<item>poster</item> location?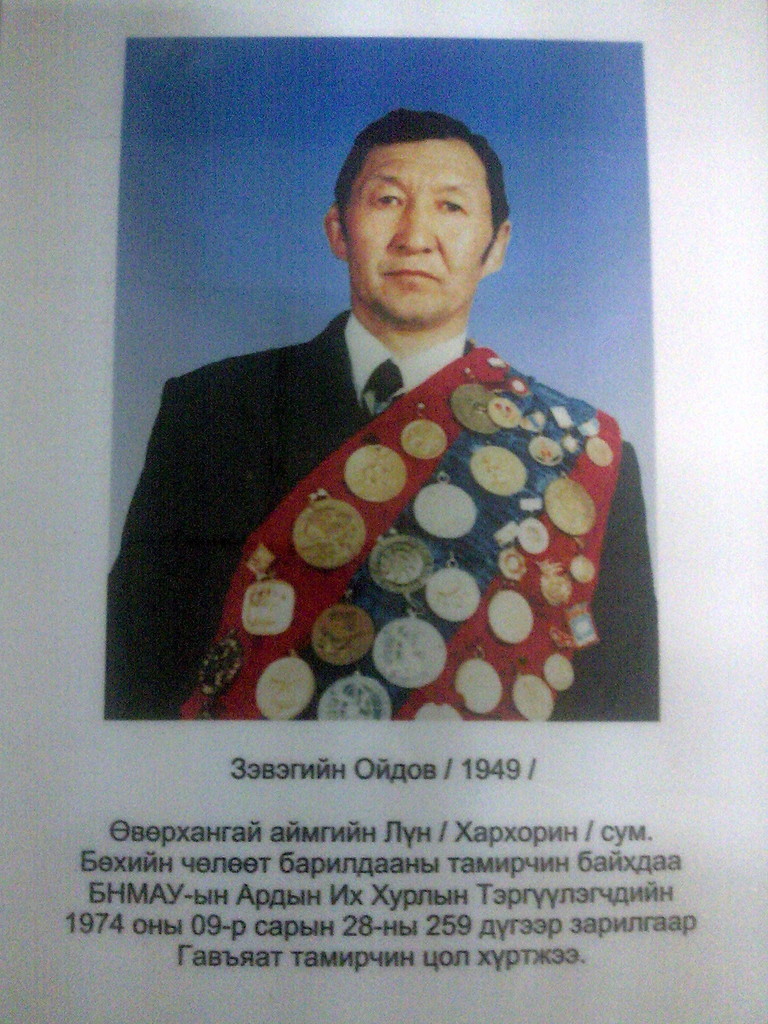
box(0, 0, 767, 1023)
